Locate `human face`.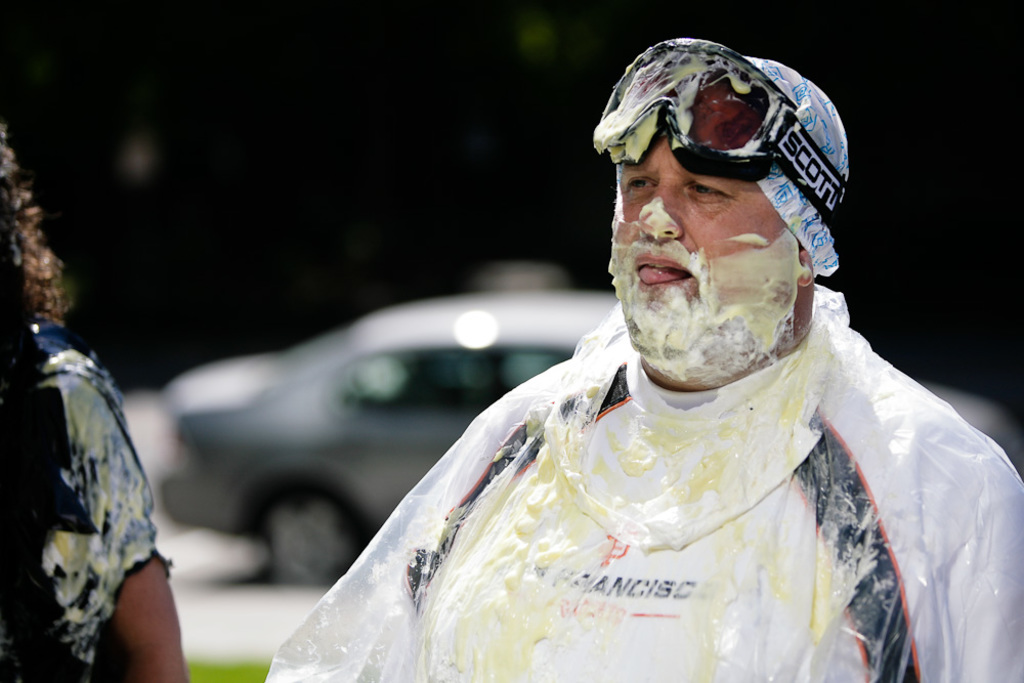
Bounding box: region(611, 86, 798, 372).
